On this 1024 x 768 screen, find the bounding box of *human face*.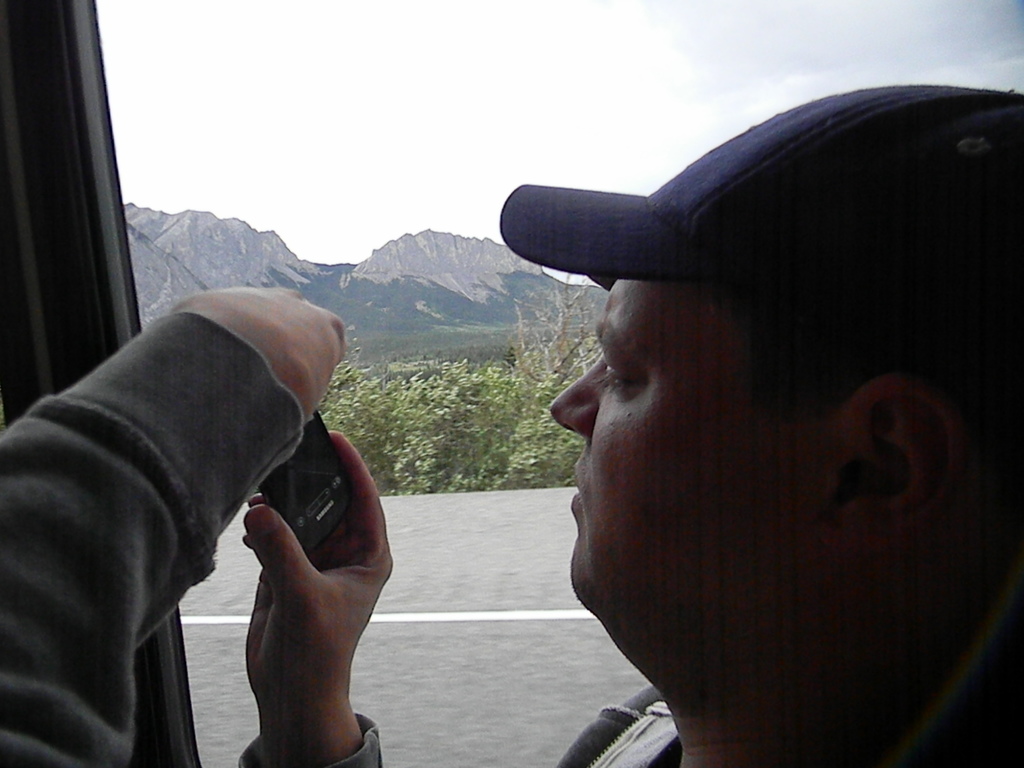
Bounding box: bbox=[548, 276, 828, 601].
